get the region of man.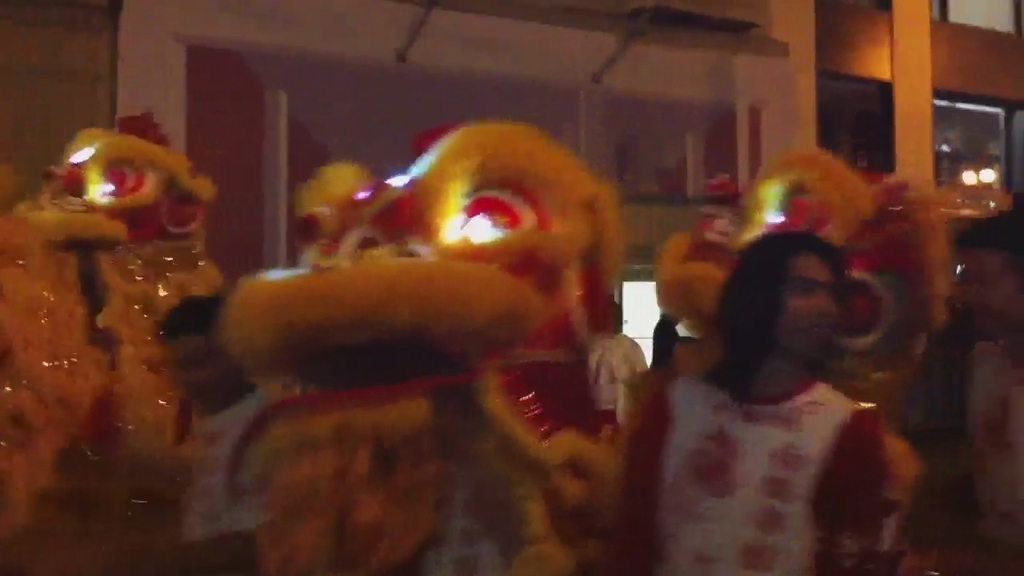
crop(904, 206, 1023, 575).
